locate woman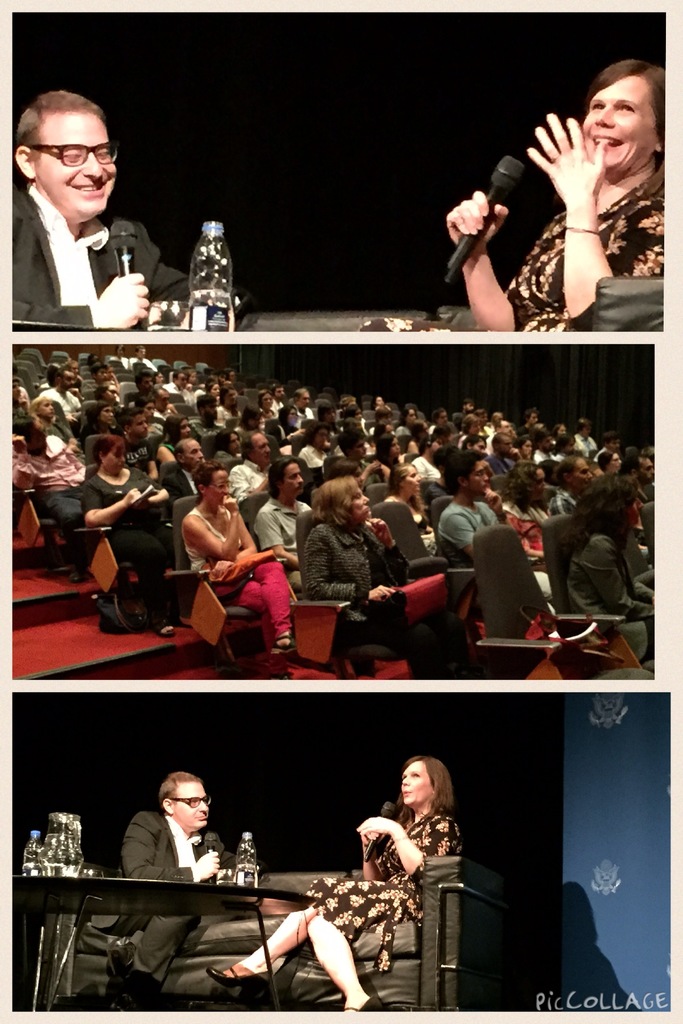
[318,401,343,437]
